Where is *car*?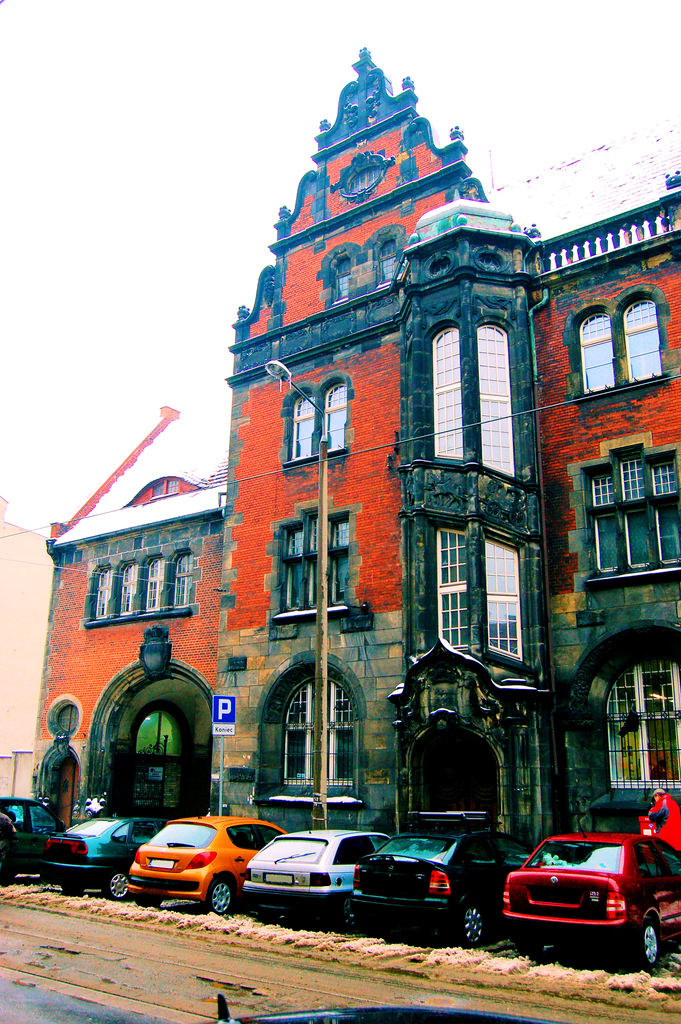
locate(344, 827, 538, 944).
